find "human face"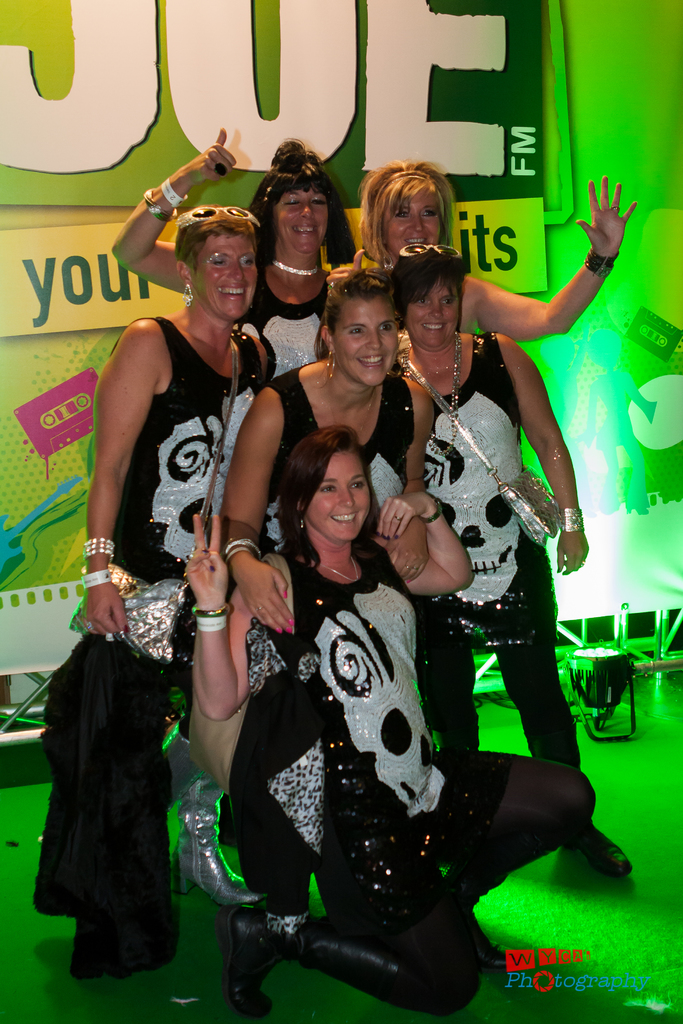
bbox(406, 280, 460, 350)
